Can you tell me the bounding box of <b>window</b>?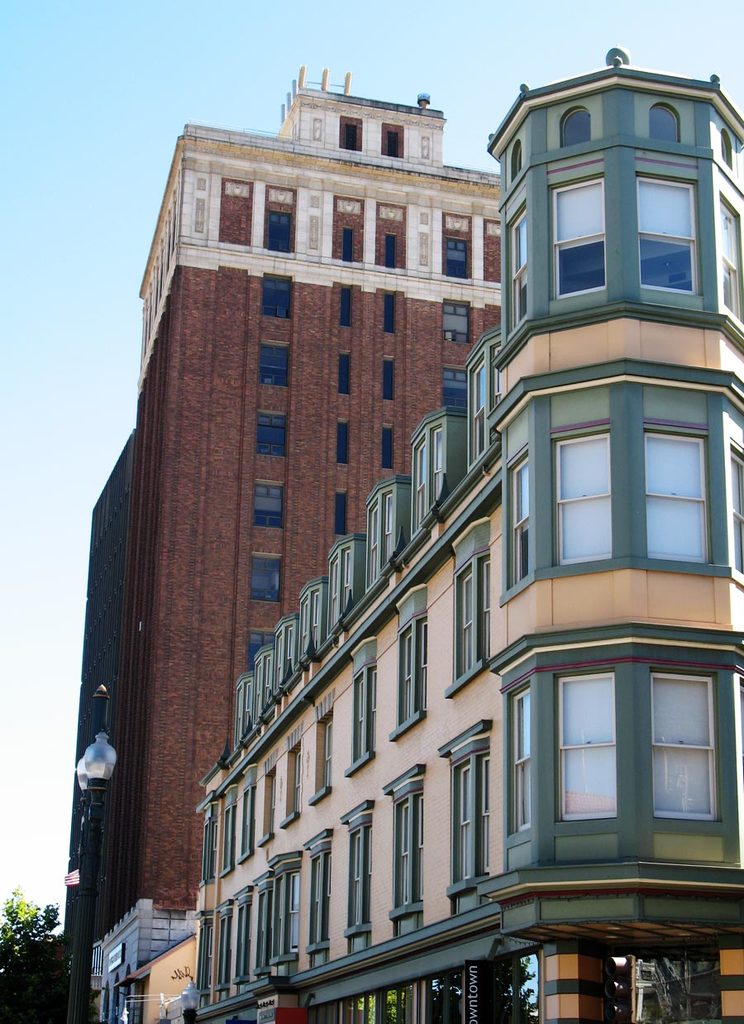
bbox=(444, 242, 469, 280).
